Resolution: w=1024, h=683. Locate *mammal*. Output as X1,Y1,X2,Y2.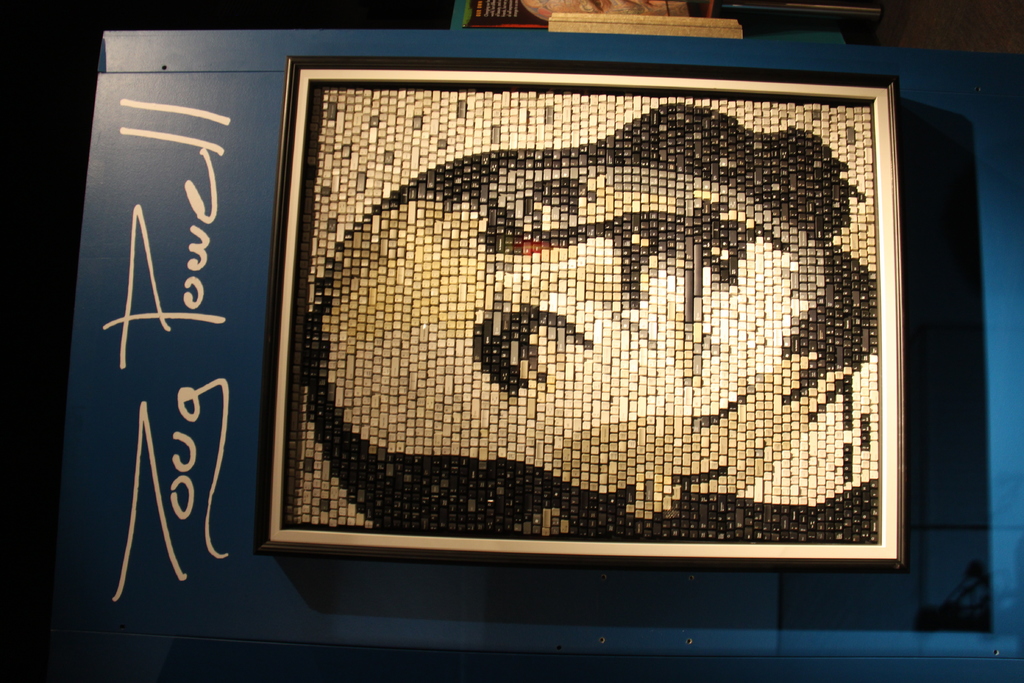
308,100,886,542.
